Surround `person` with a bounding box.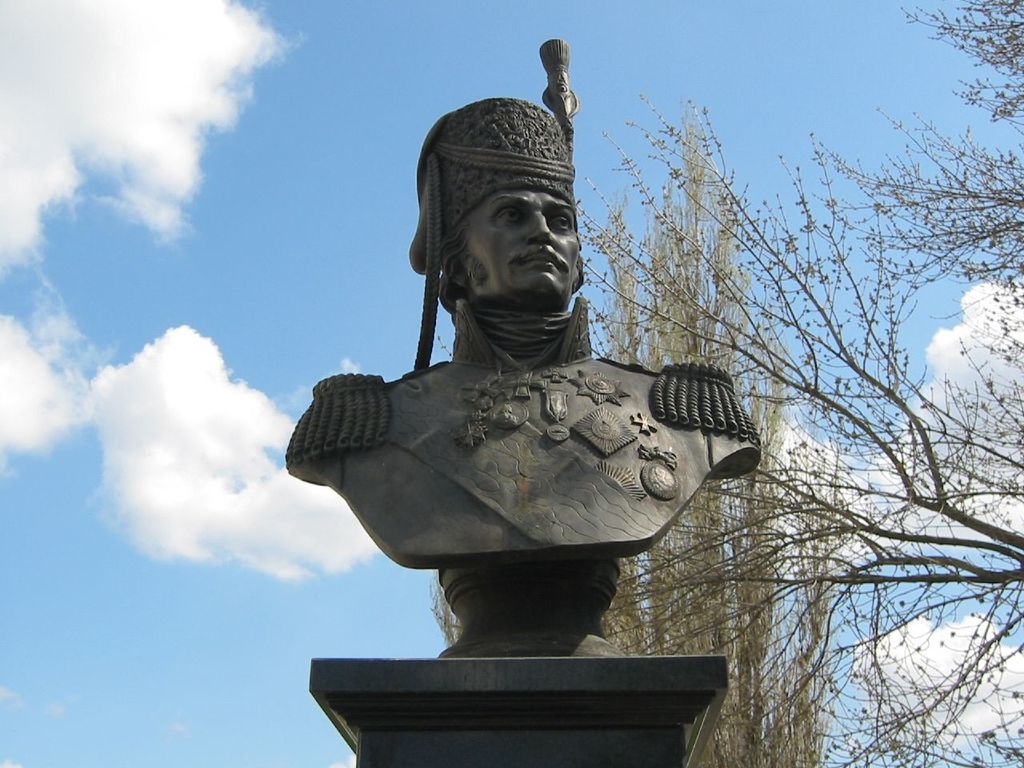
select_region(282, 36, 760, 641).
